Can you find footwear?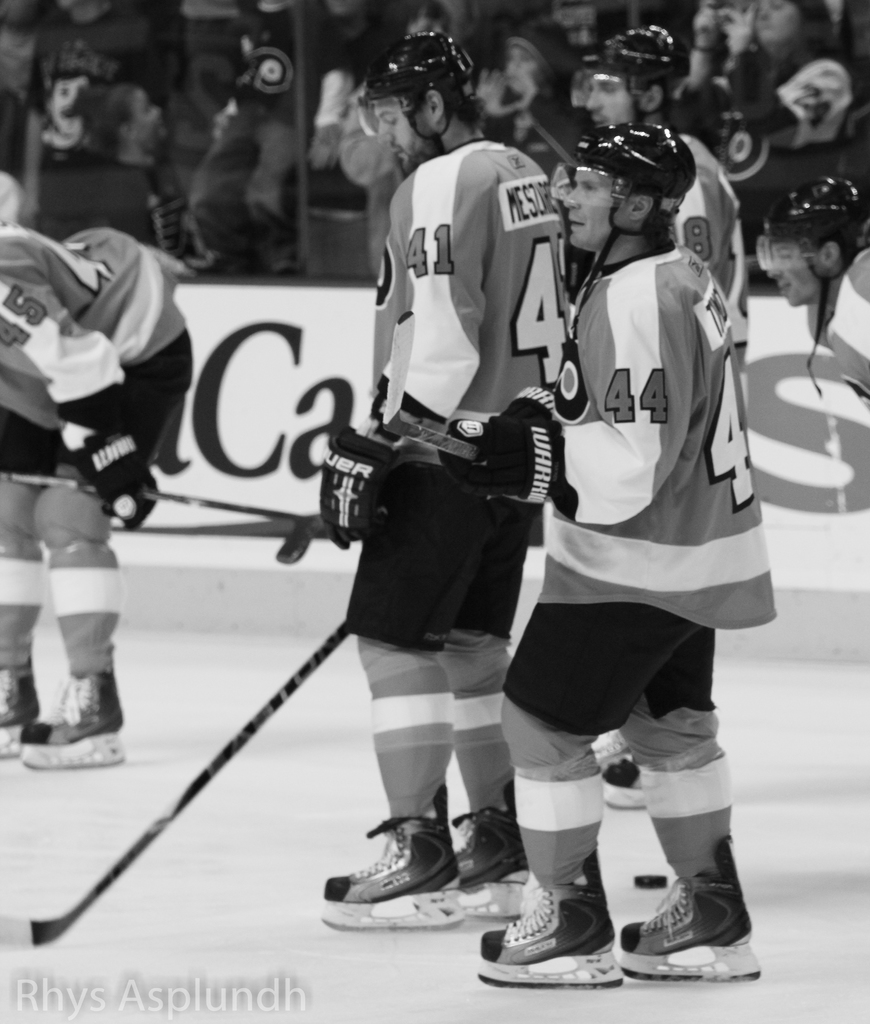
Yes, bounding box: x1=456 y1=780 x2=538 y2=922.
